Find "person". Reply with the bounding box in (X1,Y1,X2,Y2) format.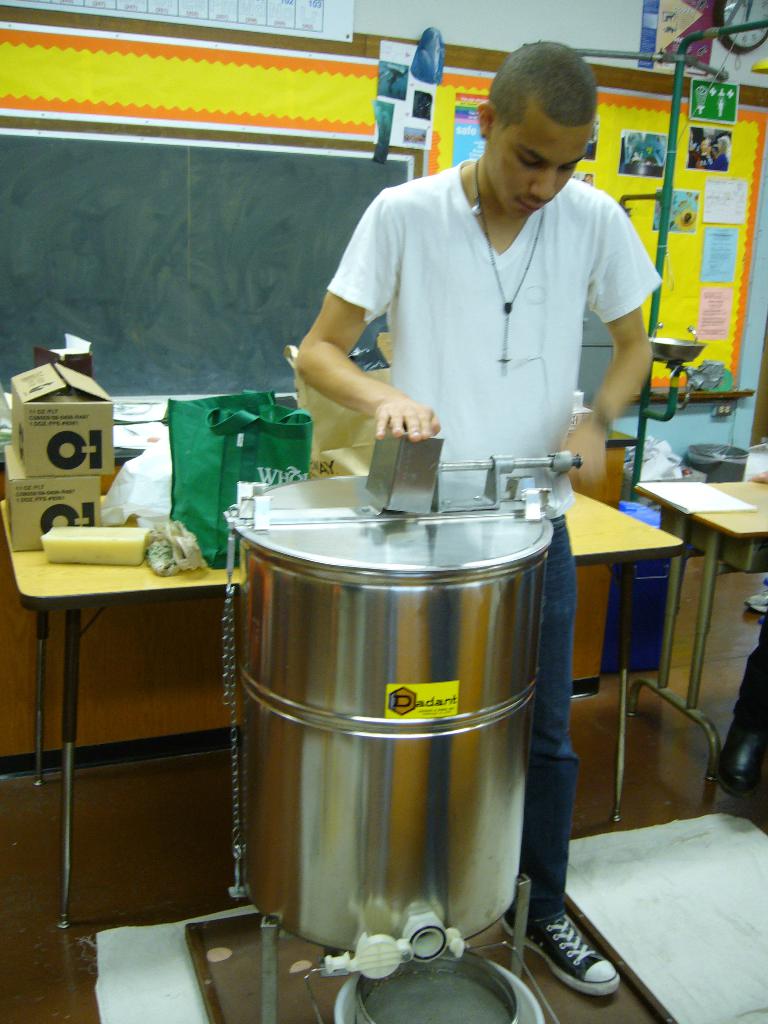
(291,40,664,999).
